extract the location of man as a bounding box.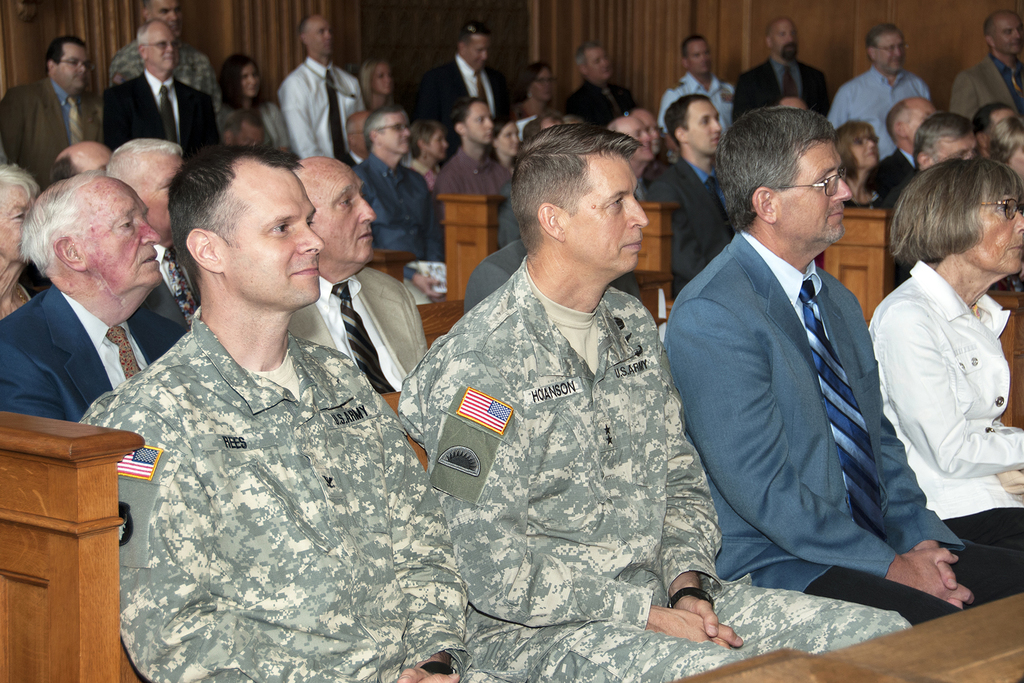
[left=50, top=139, right=111, bottom=186].
